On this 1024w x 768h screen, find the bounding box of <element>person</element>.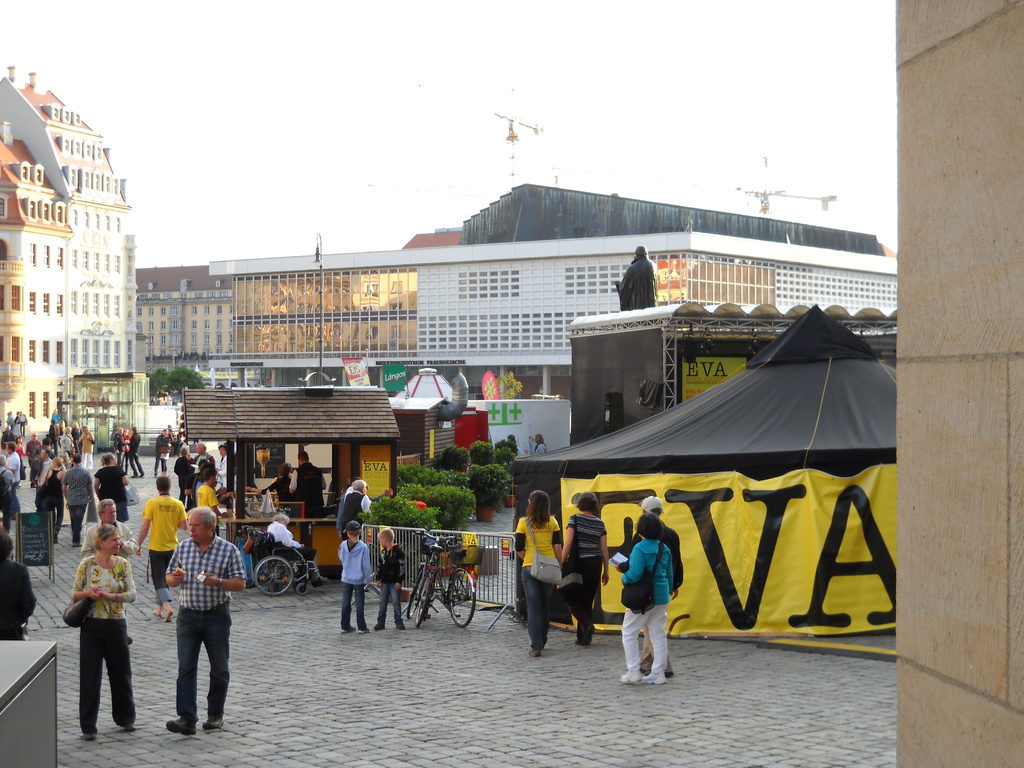
Bounding box: [x1=506, y1=435, x2=524, y2=463].
